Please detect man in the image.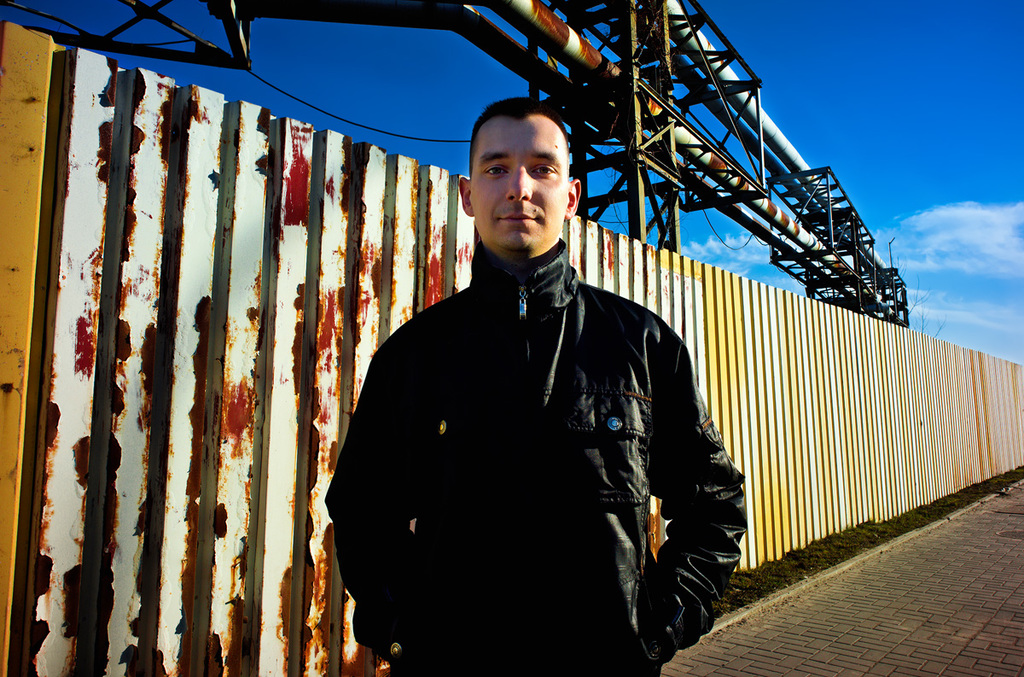
crop(303, 107, 732, 675).
